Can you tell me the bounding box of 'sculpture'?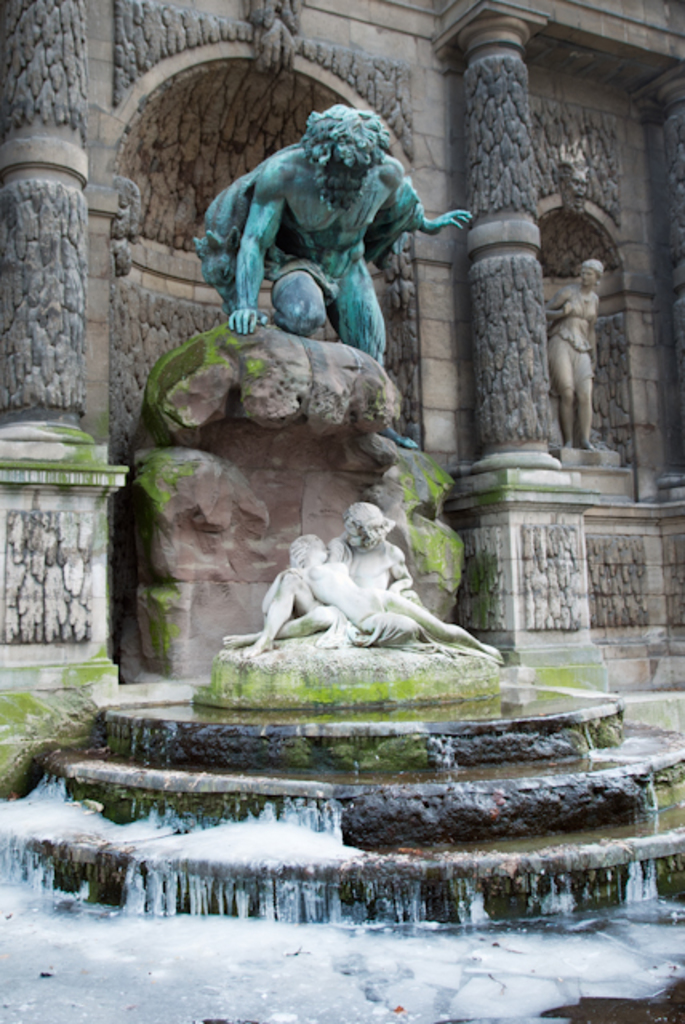
select_region(551, 254, 603, 454).
